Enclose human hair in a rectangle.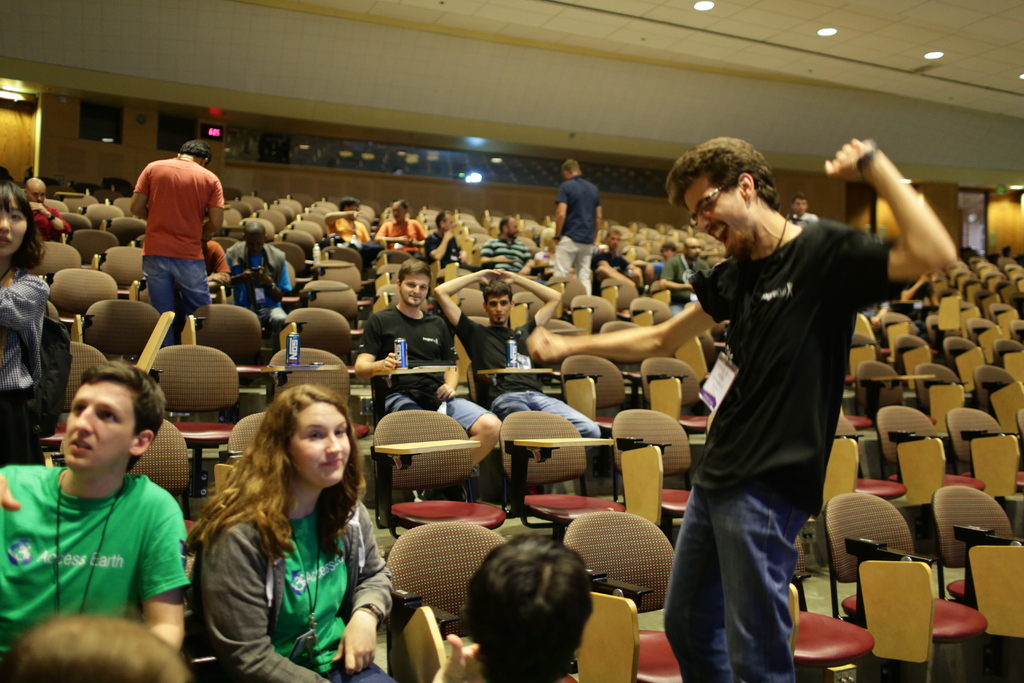
detection(402, 256, 429, 292).
